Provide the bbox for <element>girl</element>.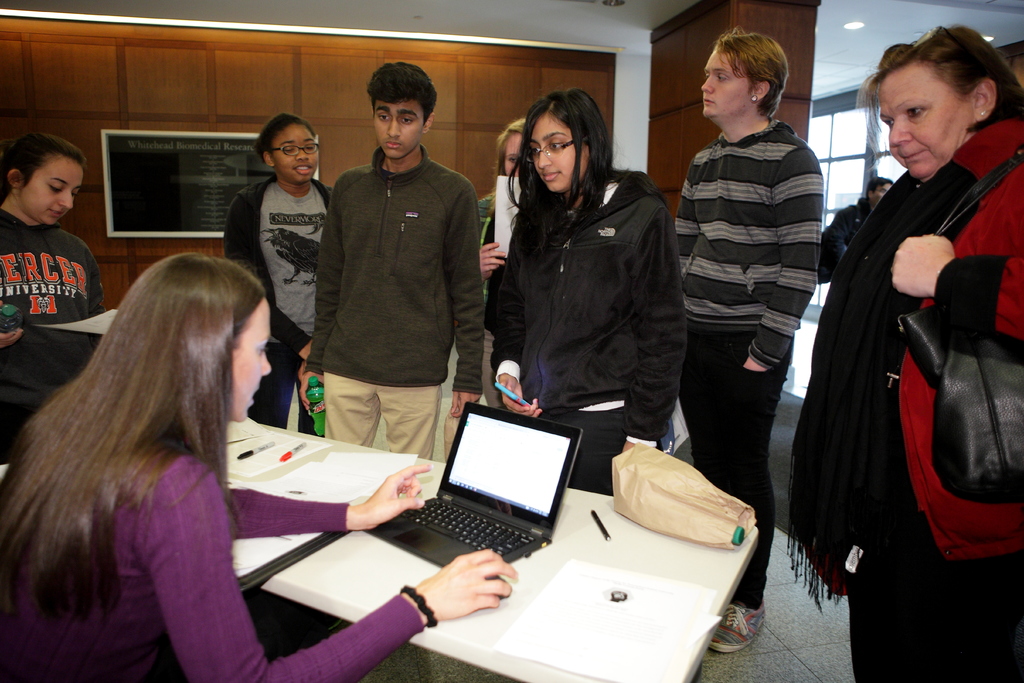
pyautogui.locateOnScreen(221, 110, 333, 427).
